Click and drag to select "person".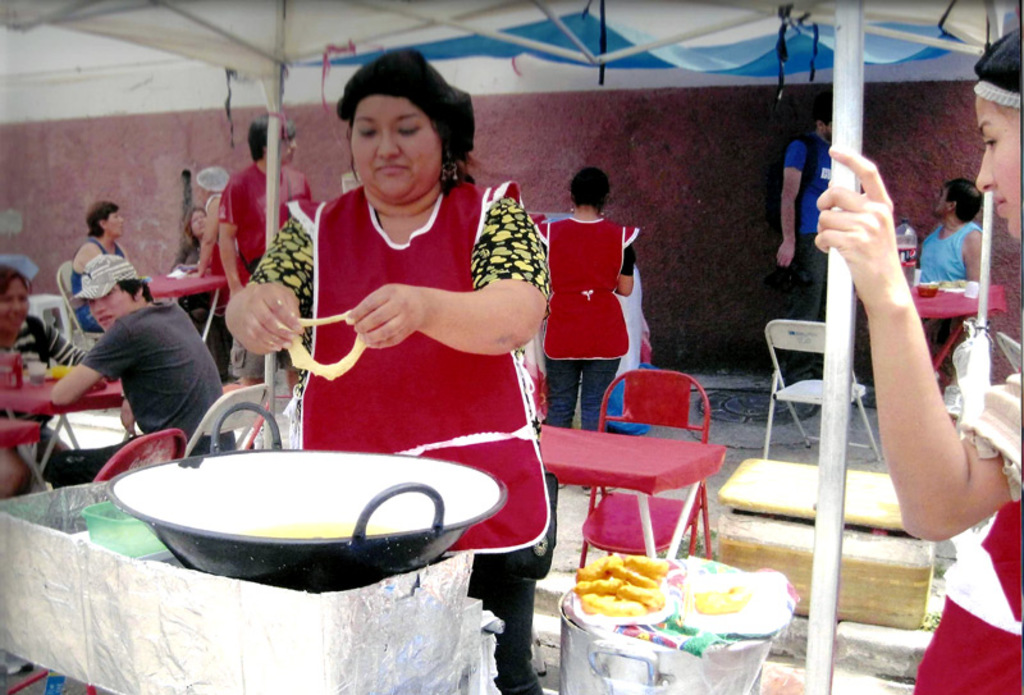
Selection: Rect(774, 92, 833, 411).
